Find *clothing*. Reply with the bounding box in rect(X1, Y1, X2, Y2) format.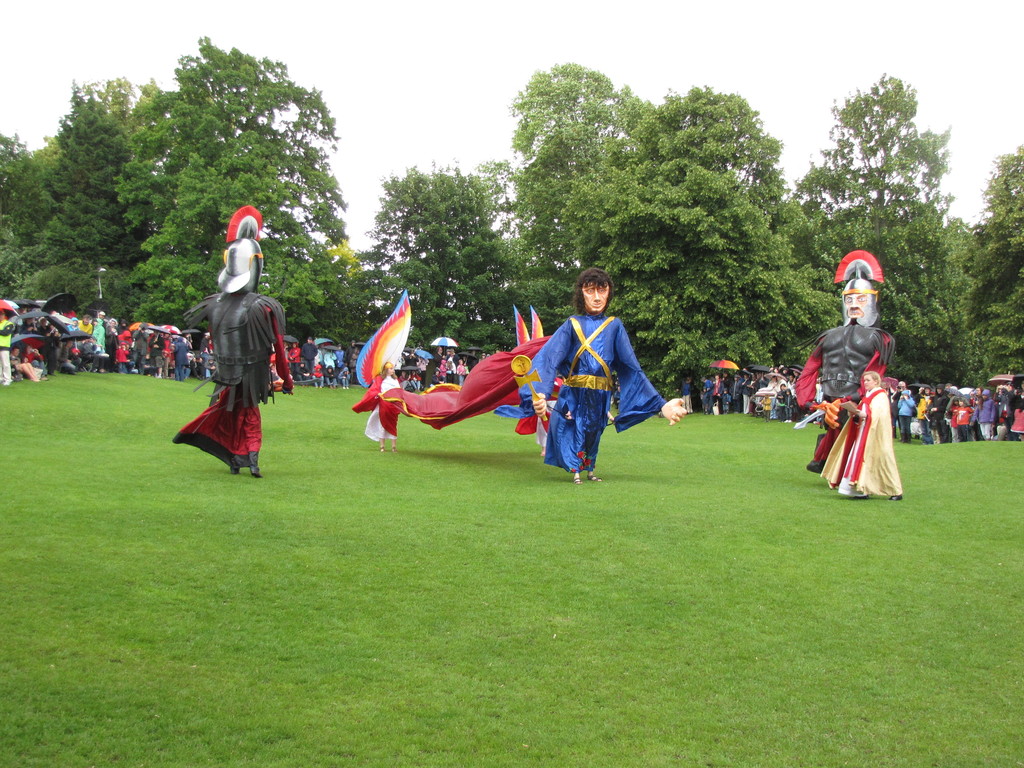
rect(163, 289, 291, 466).
